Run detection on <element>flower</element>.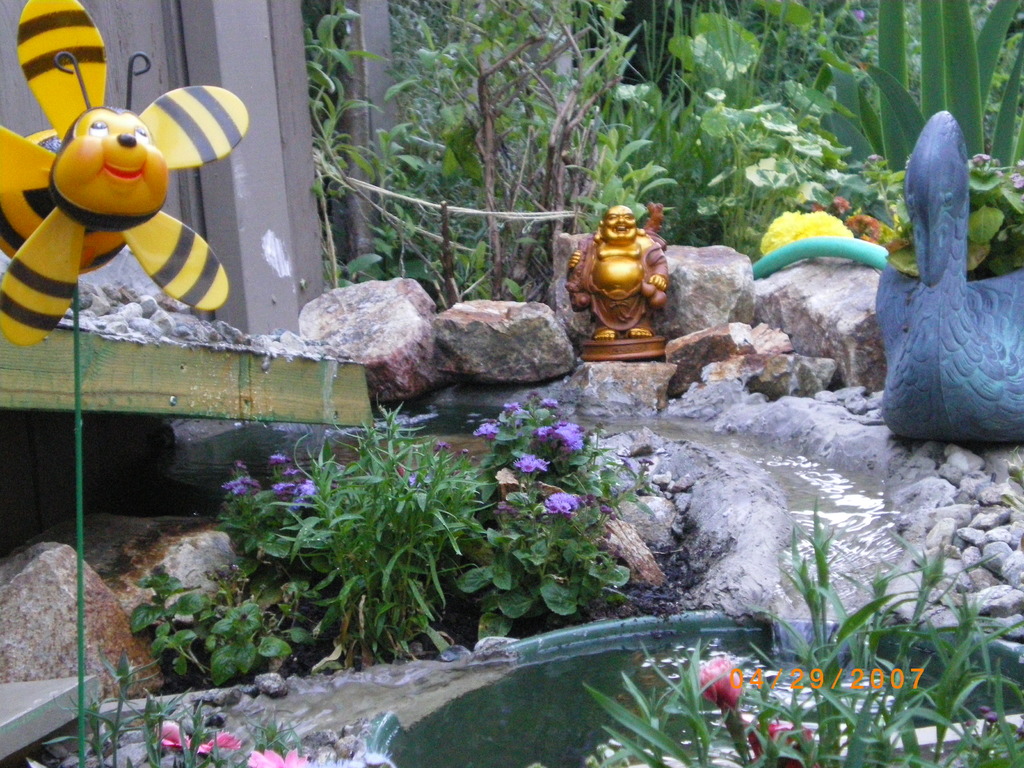
Result: box(749, 724, 809, 767).
